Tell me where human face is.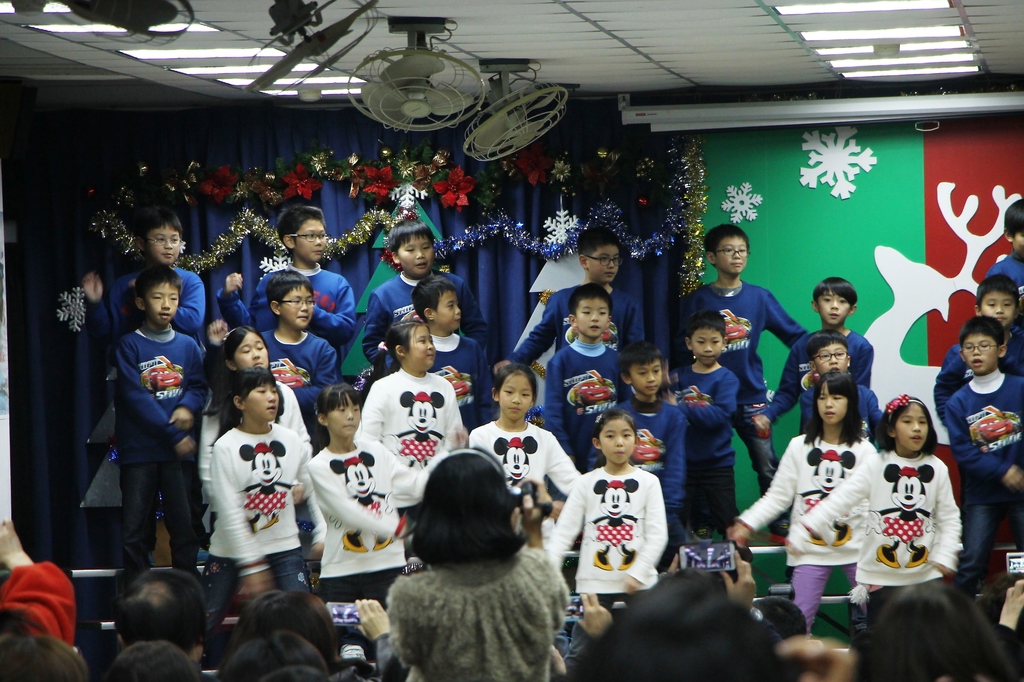
human face is at select_region(497, 374, 535, 426).
